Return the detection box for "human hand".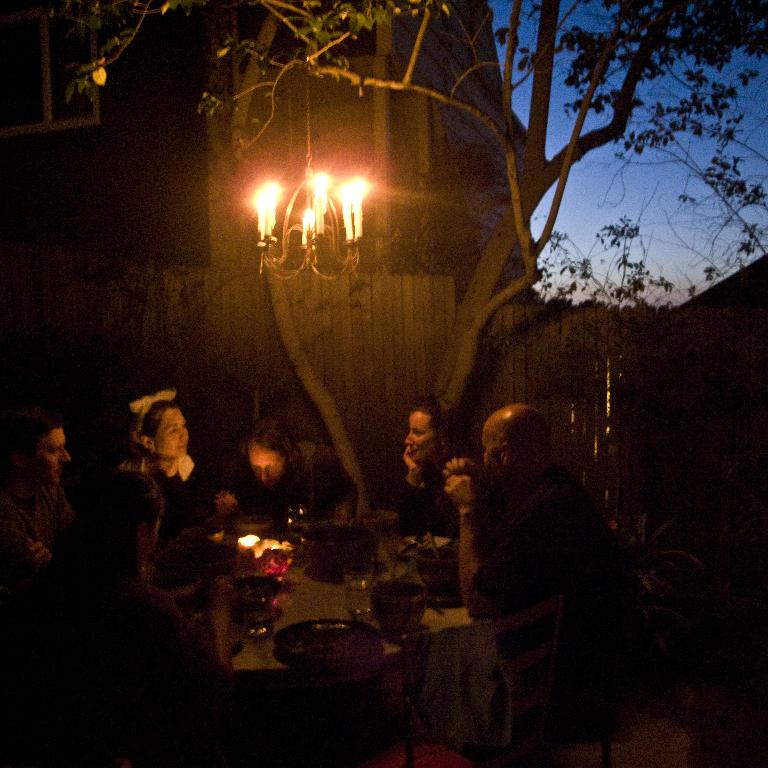
bbox=[206, 607, 231, 632].
